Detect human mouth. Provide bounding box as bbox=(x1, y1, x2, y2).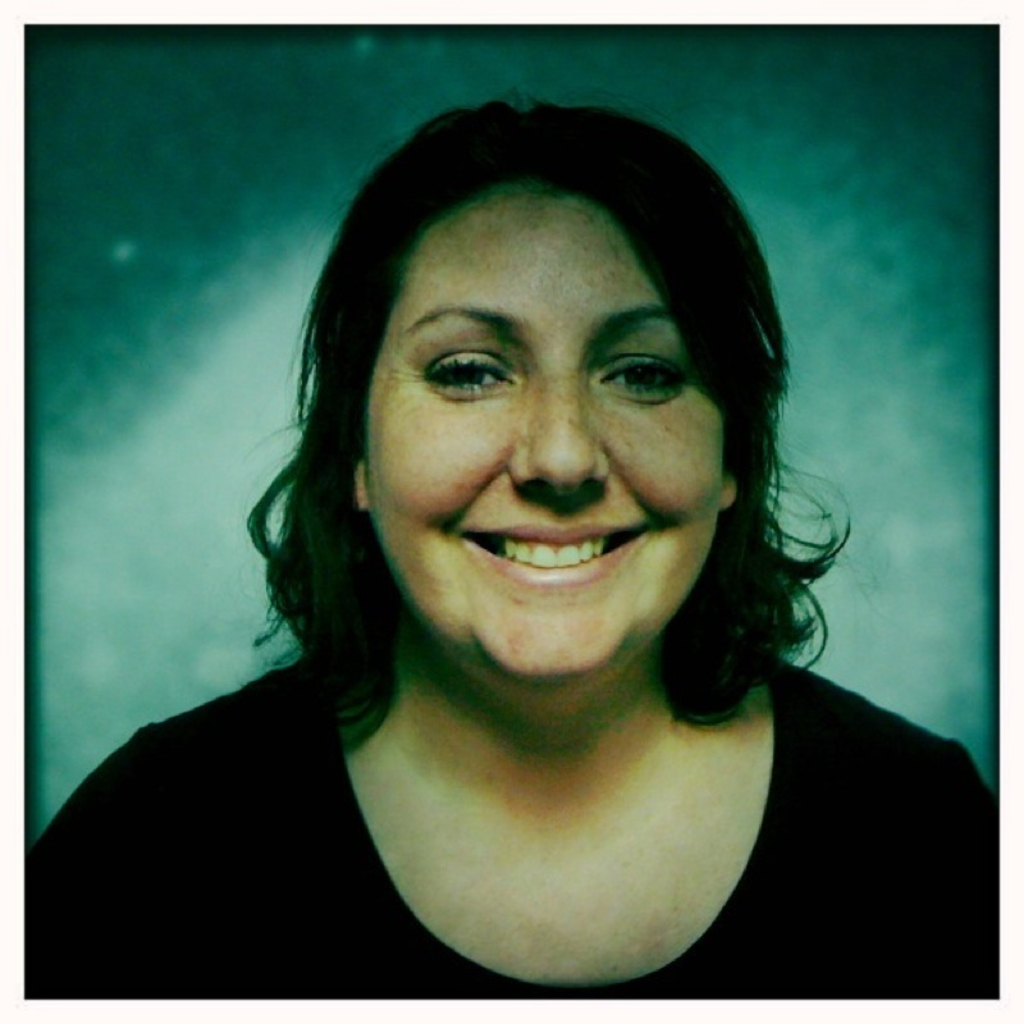
bbox=(447, 511, 653, 607).
